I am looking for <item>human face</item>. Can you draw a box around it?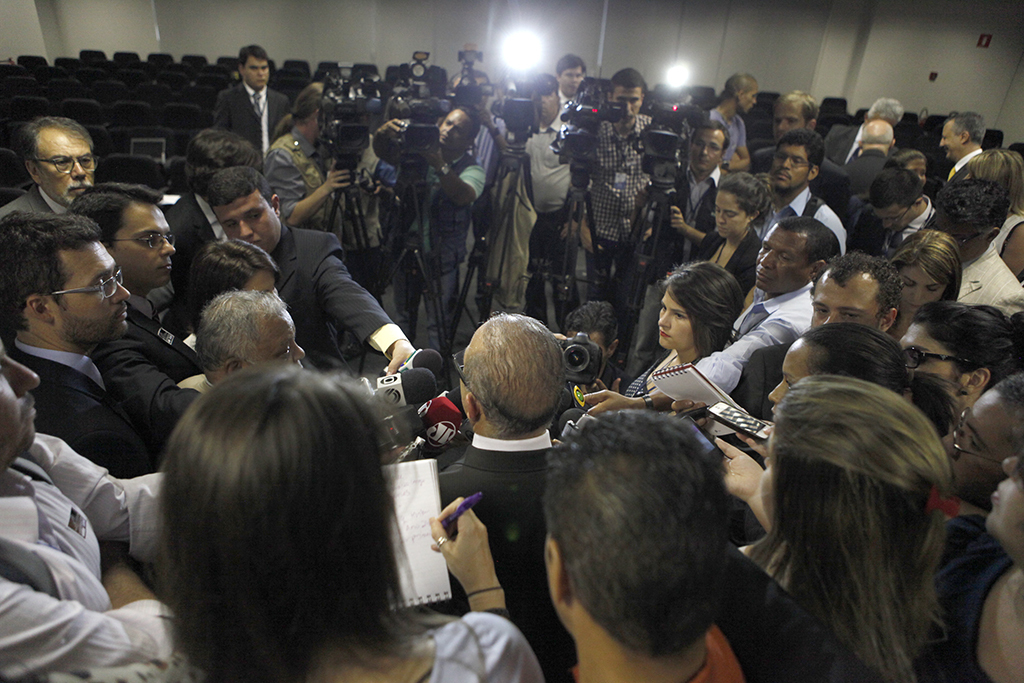
Sure, the bounding box is bbox(253, 310, 303, 372).
